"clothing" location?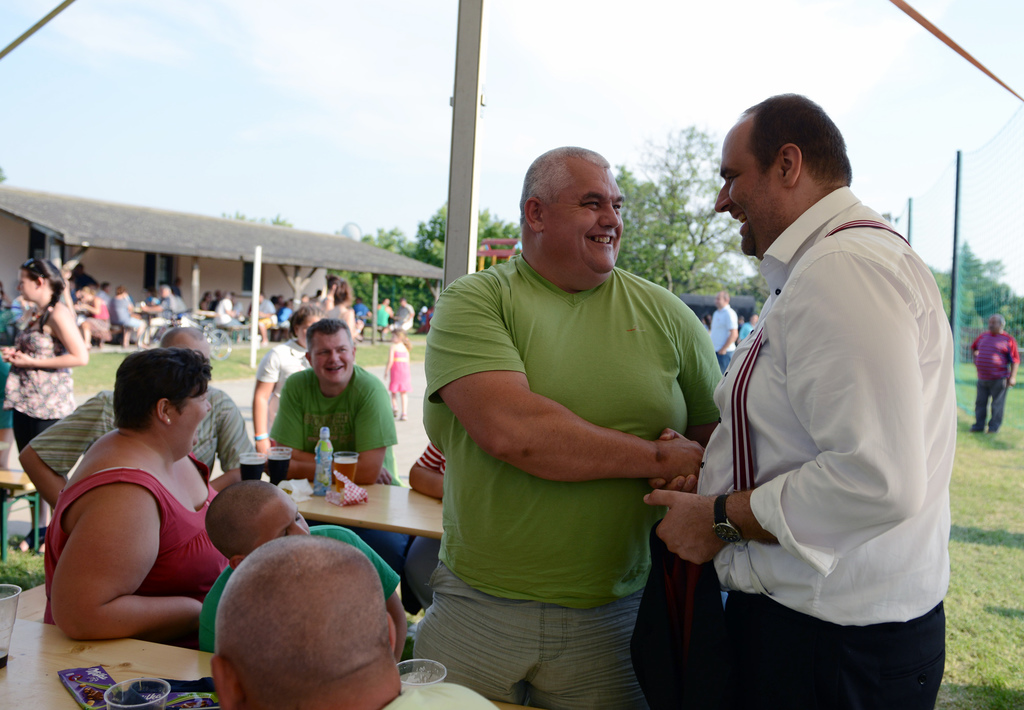
BBox(254, 336, 317, 411)
